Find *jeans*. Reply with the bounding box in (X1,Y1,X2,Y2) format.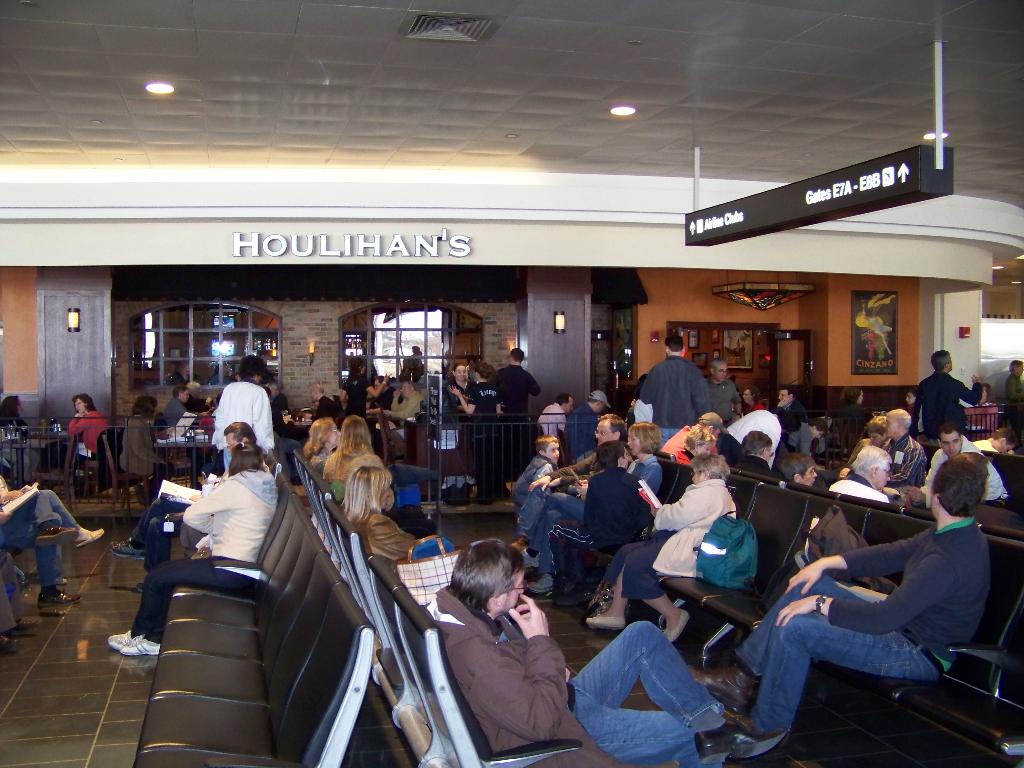
(740,573,938,735).
